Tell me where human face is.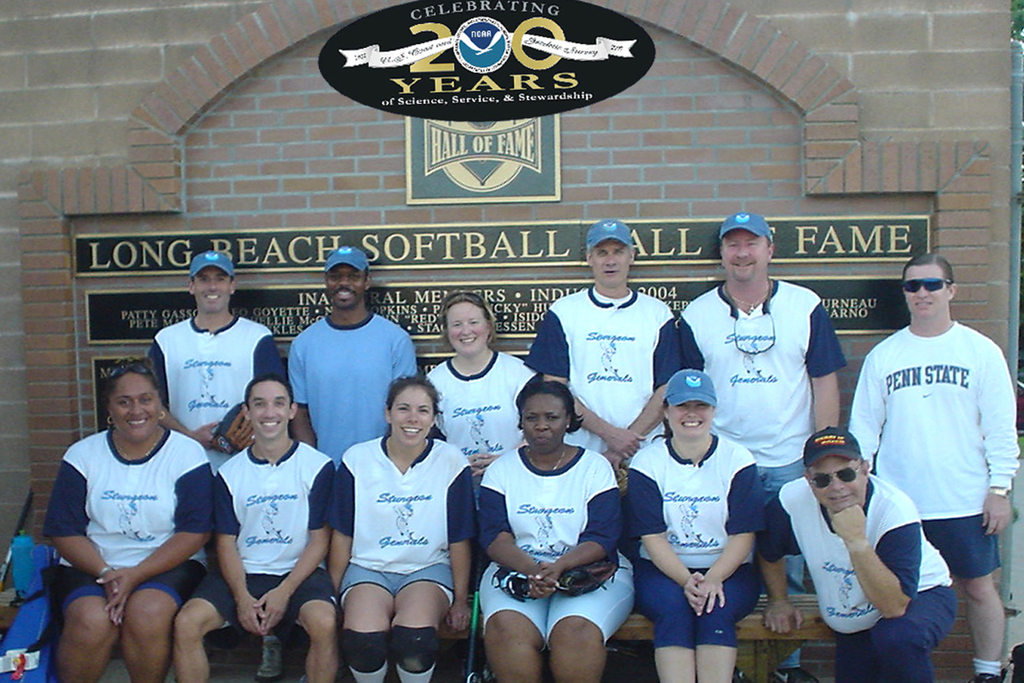
human face is at (left=111, top=372, right=163, bottom=441).
